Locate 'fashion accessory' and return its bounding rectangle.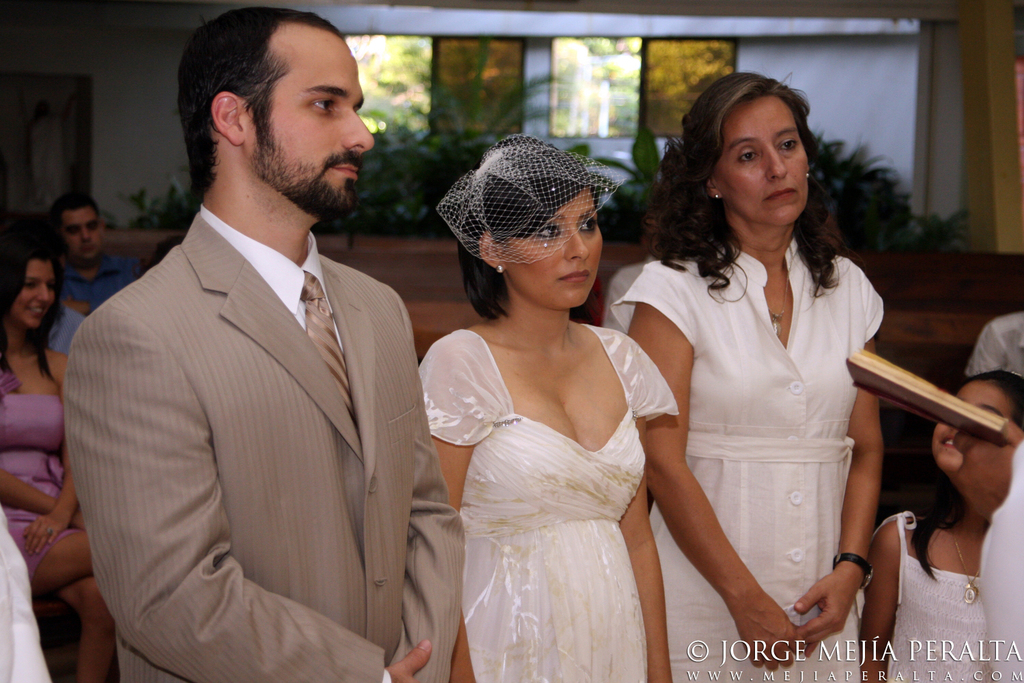
<box>835,553,874,591</box>.
